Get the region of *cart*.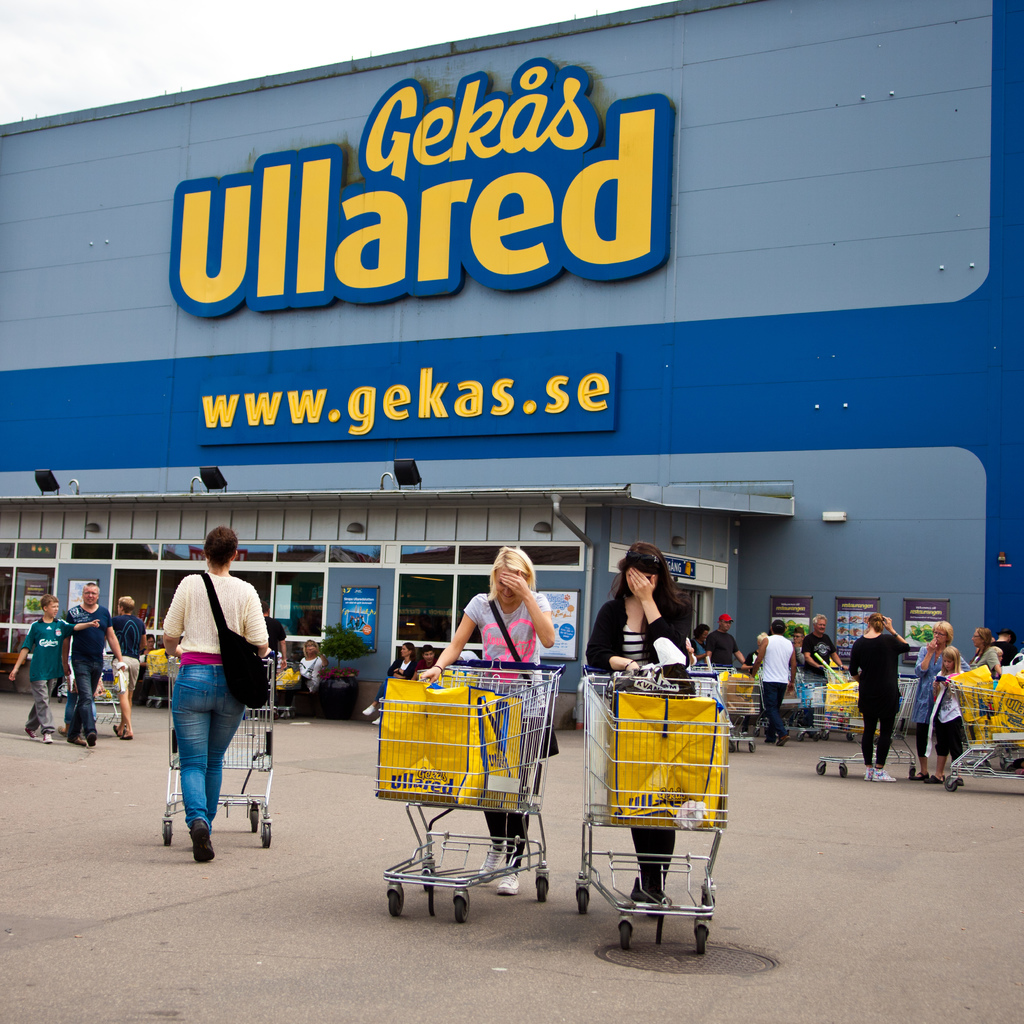
{"left": 816, "top": 674, "right": 924, "bottom": 779}.
